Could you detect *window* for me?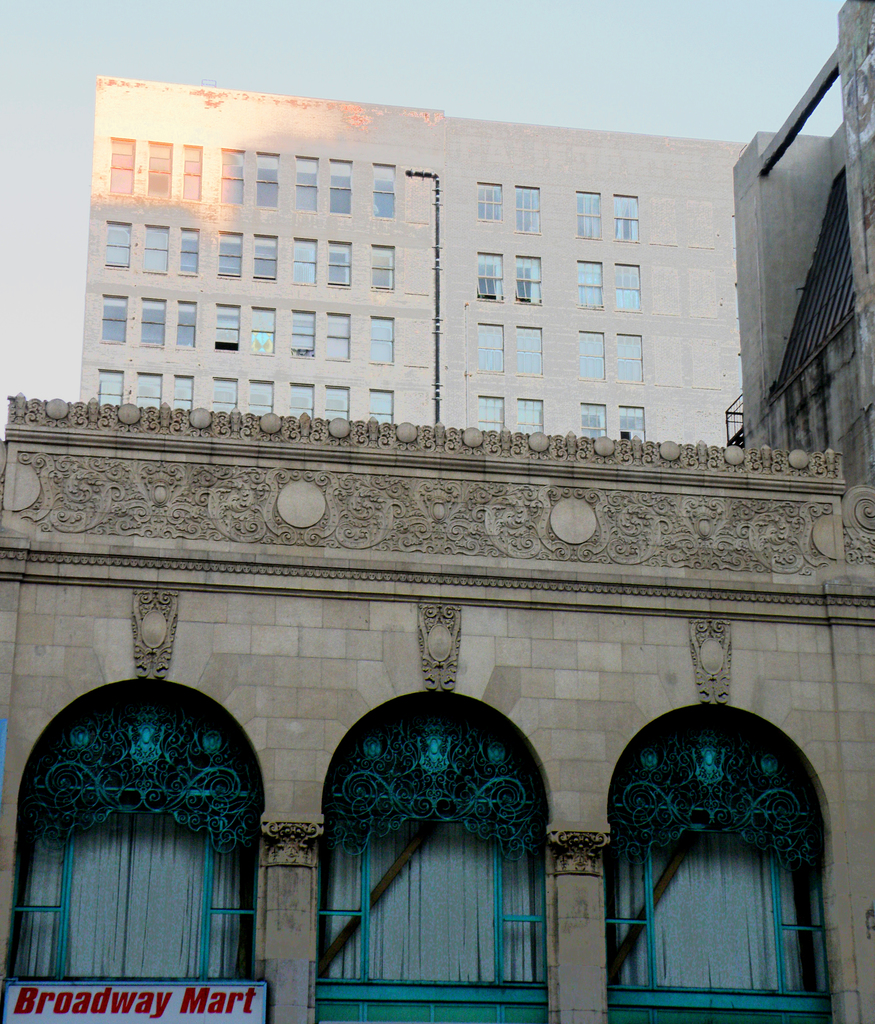
Detection result: [88, 293, 131, 344].
